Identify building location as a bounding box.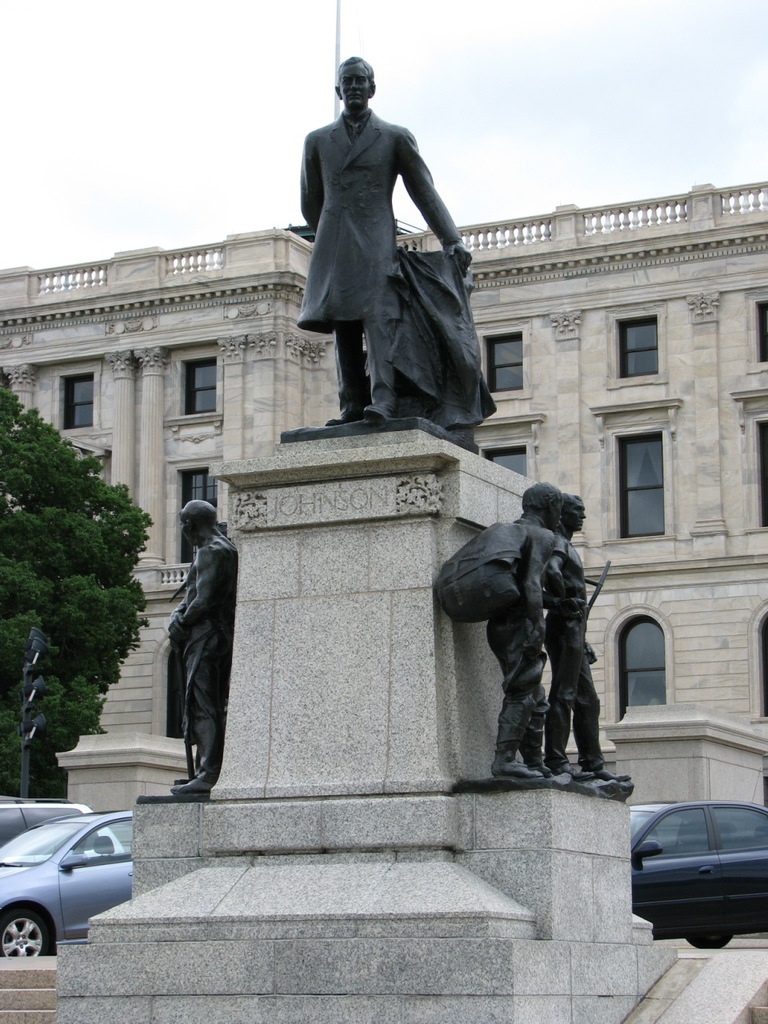
BBox(0, 0, 767, 804).
